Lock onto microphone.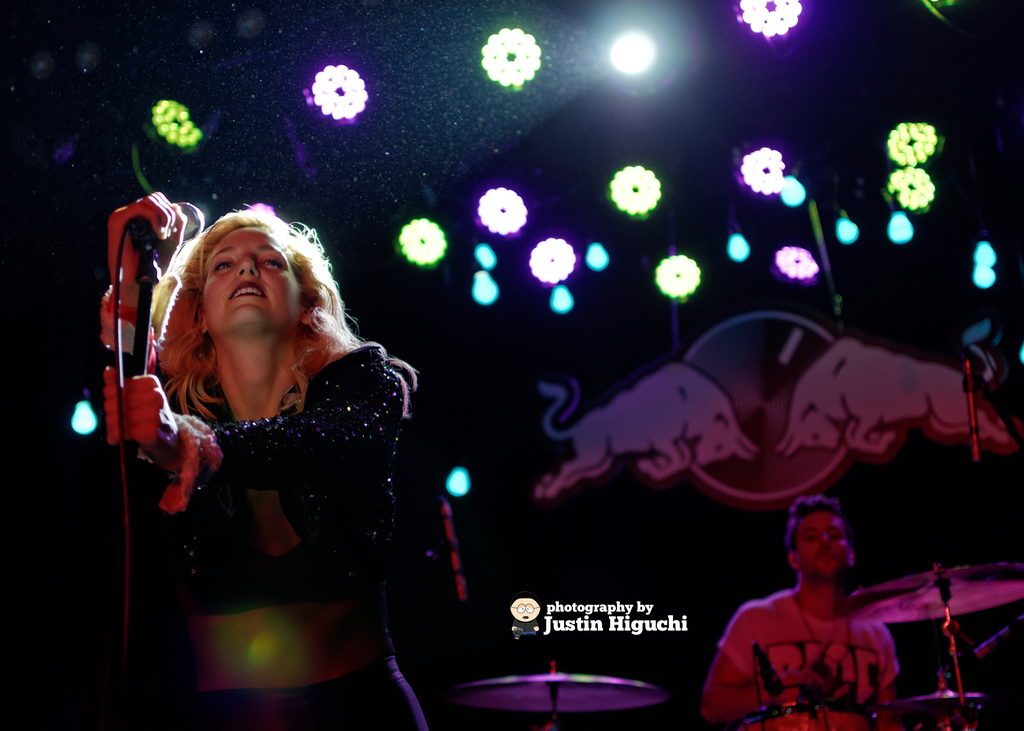
Locked: (965, 356, 984, 465).
